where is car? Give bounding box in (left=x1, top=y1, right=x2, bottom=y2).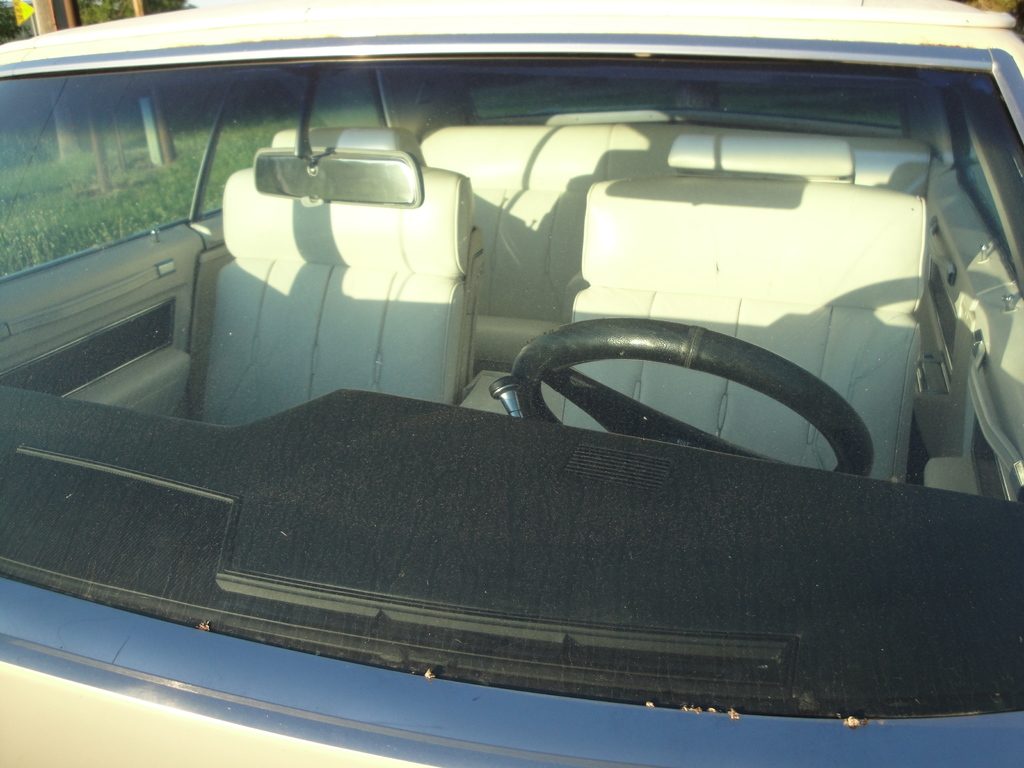
(left=0, top=0, right=1023, bottom=767).
